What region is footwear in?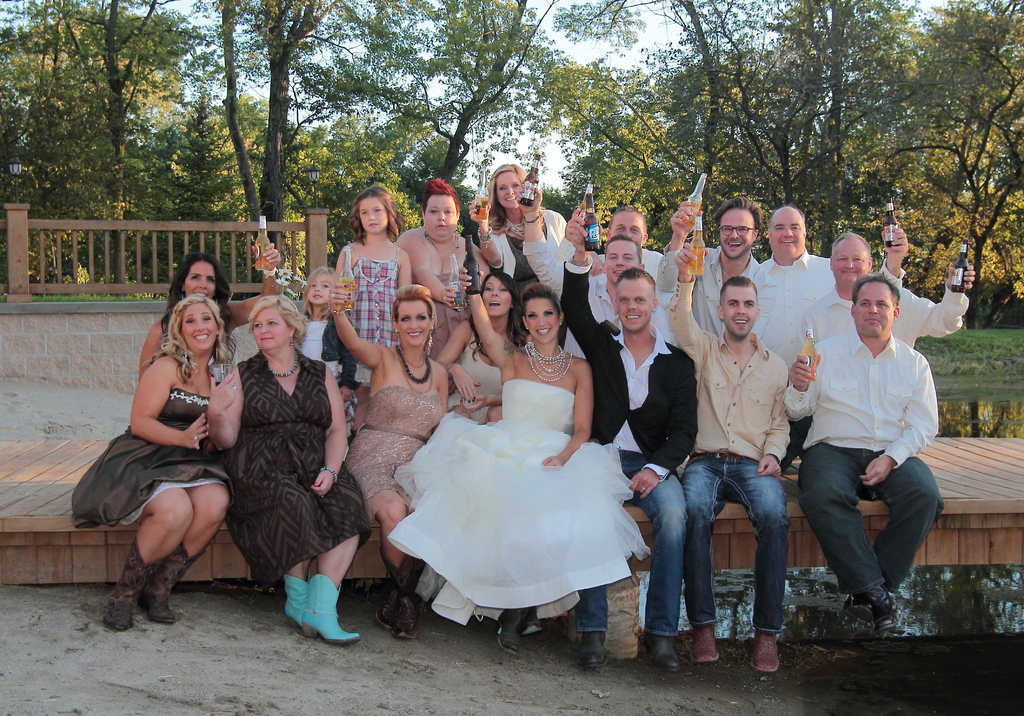
region(838, 586, 897, 630).
